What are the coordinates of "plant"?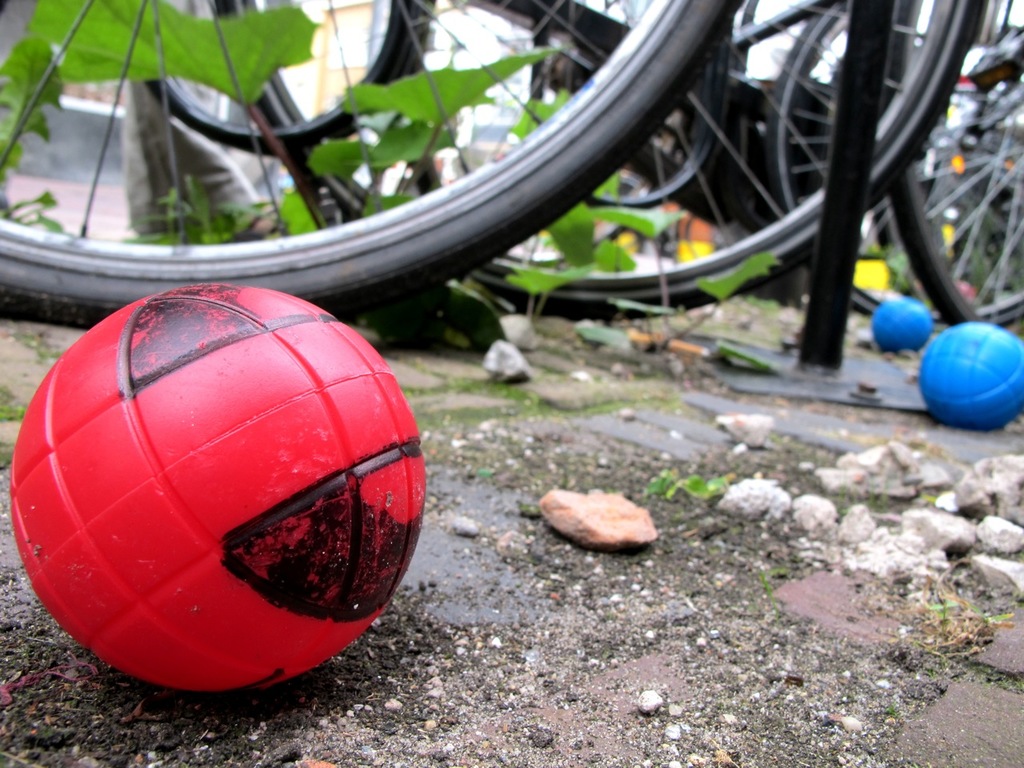
(x1=858, y1=242, x2=912, y2=294).
